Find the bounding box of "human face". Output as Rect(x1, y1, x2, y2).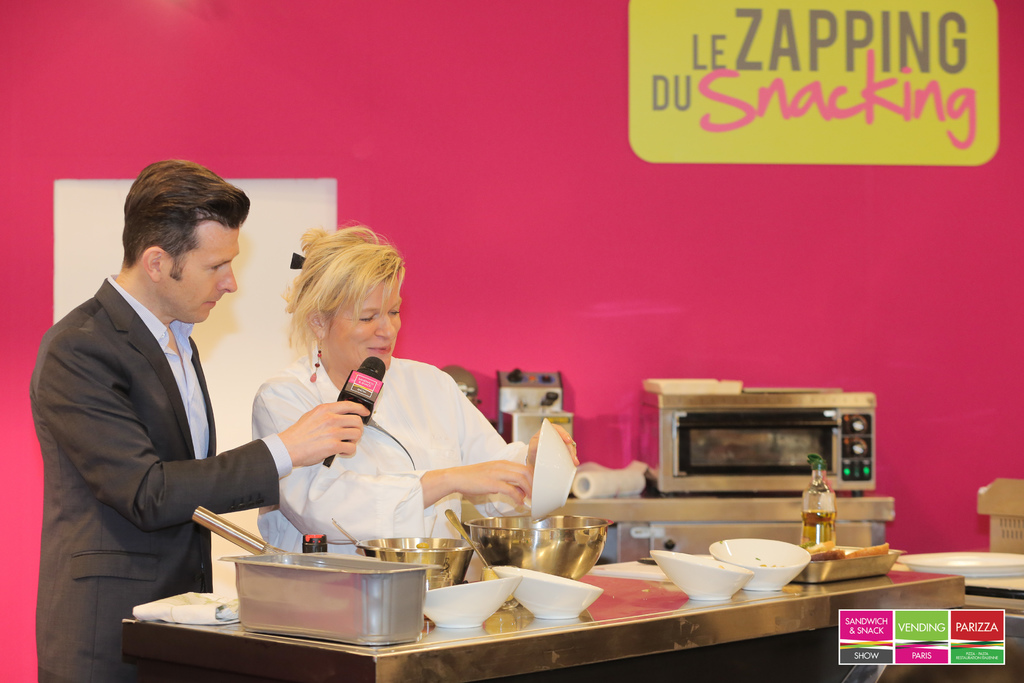
Rect(165, 217, 244, 327).
